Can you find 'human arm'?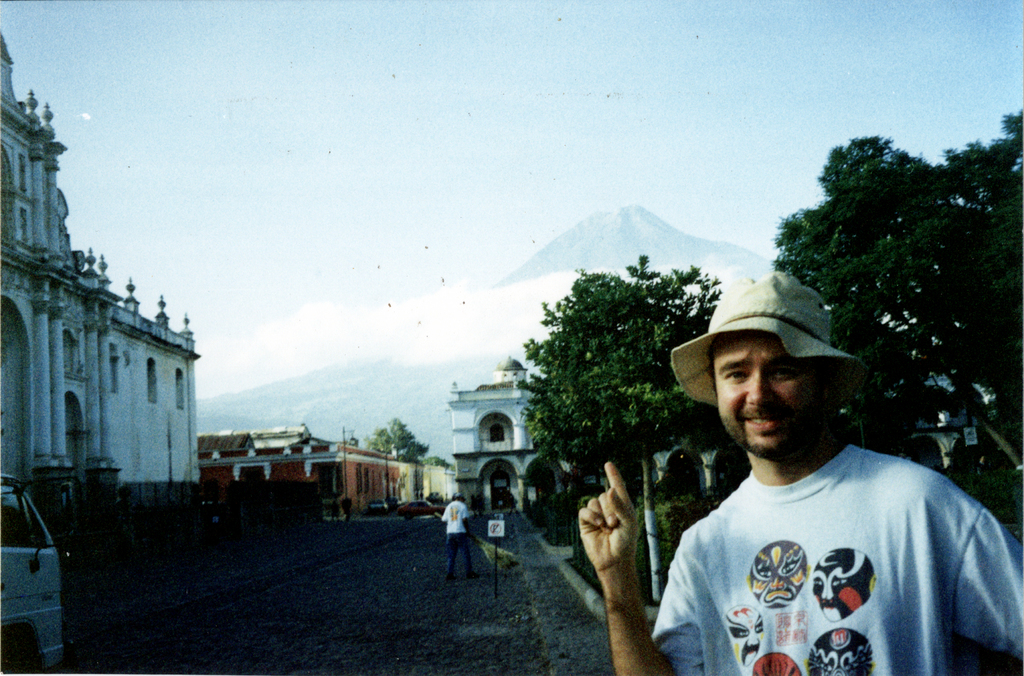
Yes, bounding box: (left=911, top=463, right=1023, bottom=673).
